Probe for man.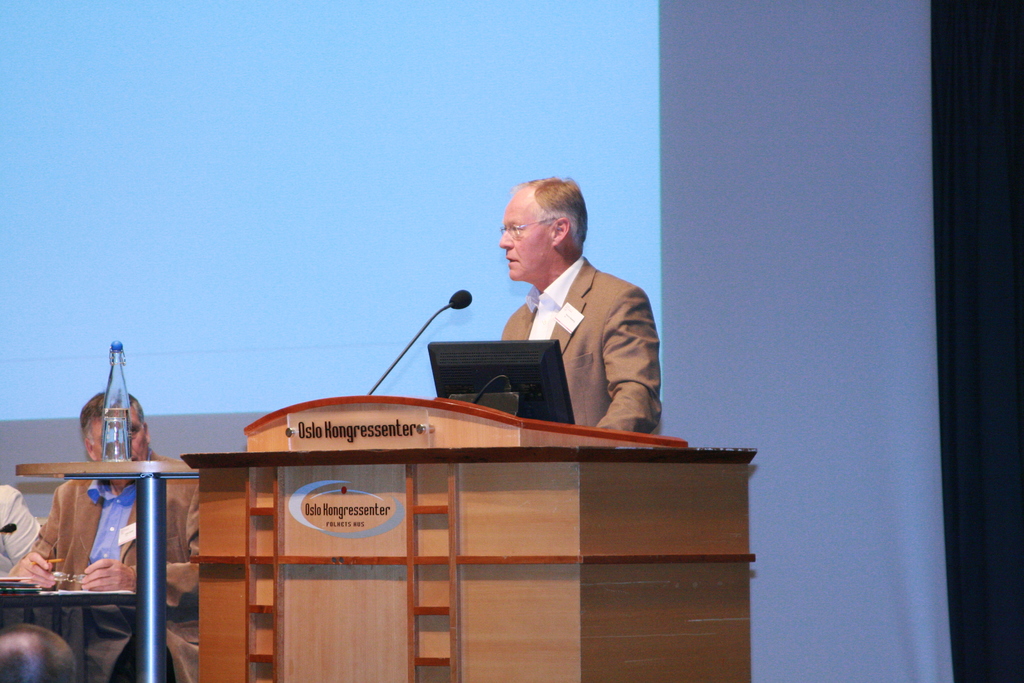
Probe result: {"left": 468, "top": 179, "right": 676, "bottom": 454}.
